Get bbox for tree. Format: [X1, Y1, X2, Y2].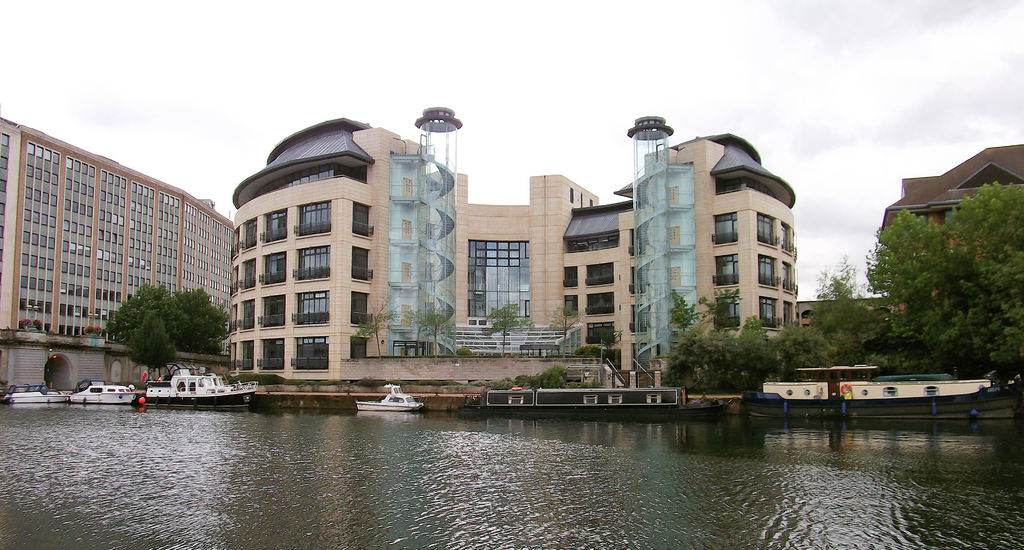
[808, 259, 872, 364].
